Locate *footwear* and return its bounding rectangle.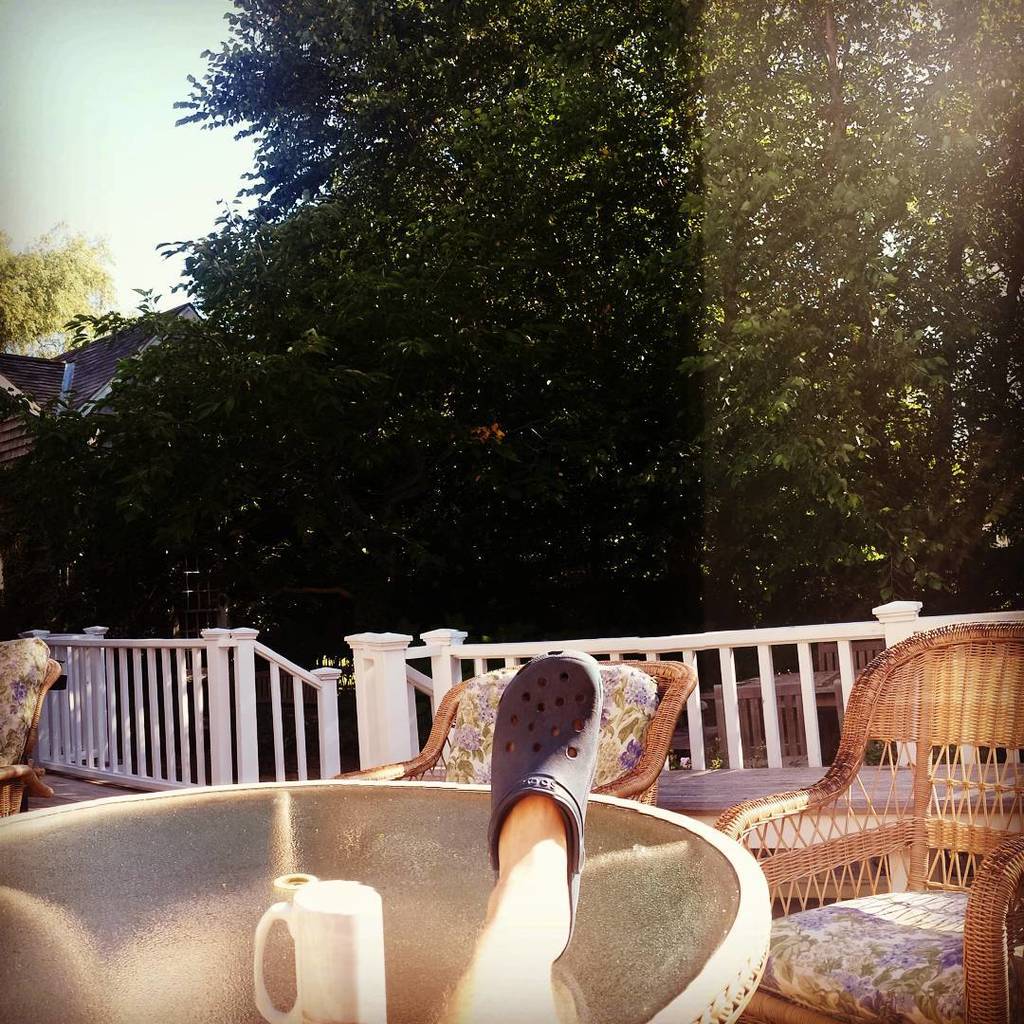
region(476, 660, 635, 1011).
